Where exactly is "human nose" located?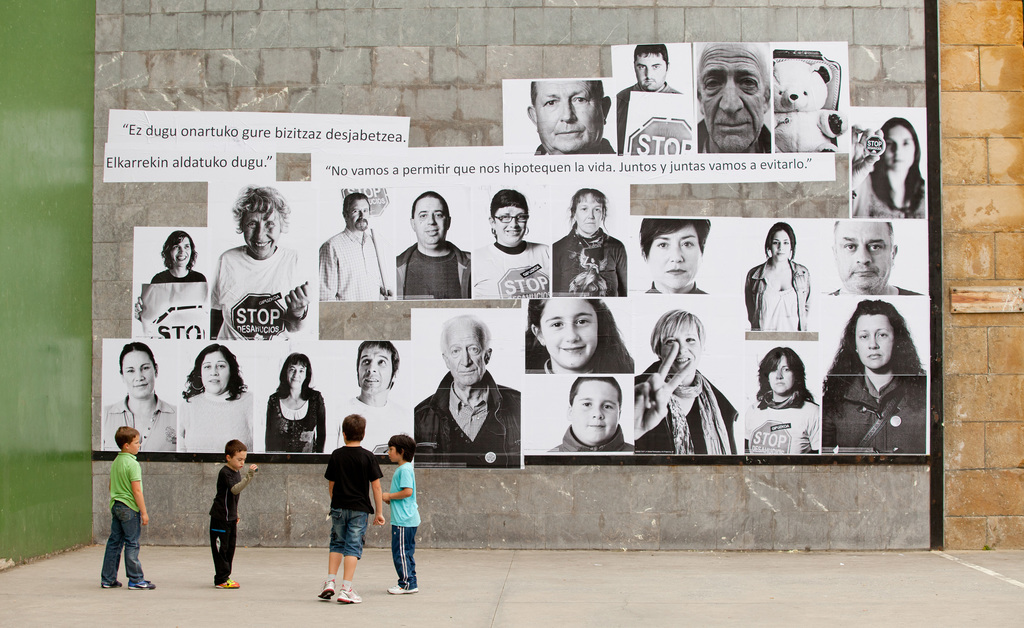
Its bounding box is x1=856, y1=243, x2=871, y2=263.
